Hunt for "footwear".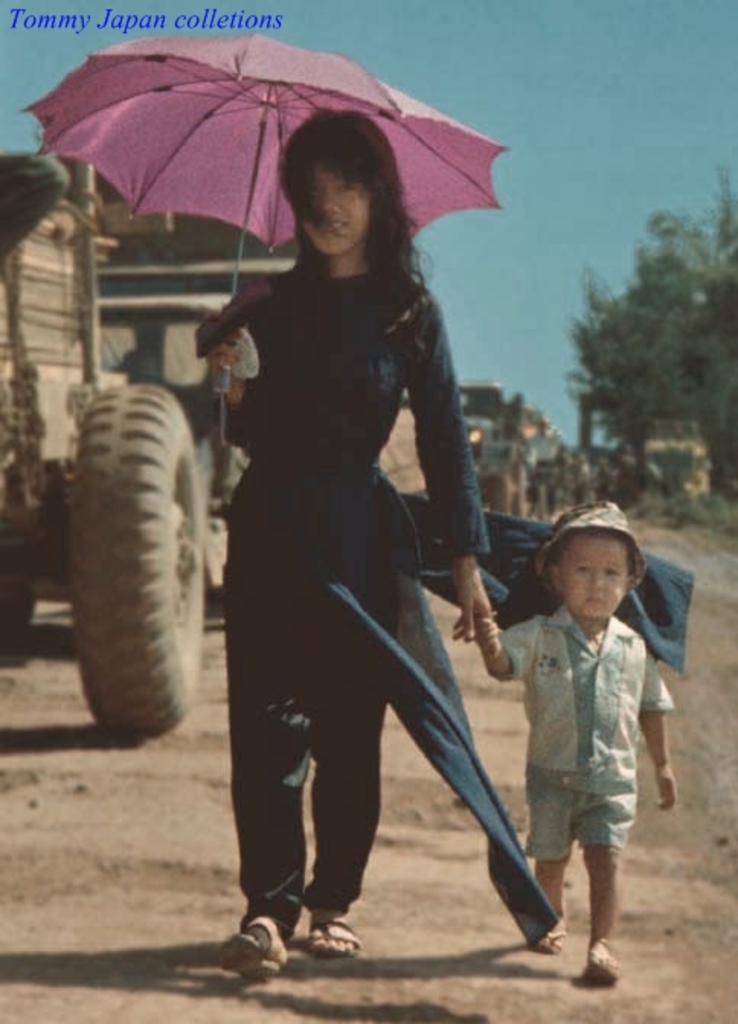
Hunted down at [582, 934, 625, 981].
